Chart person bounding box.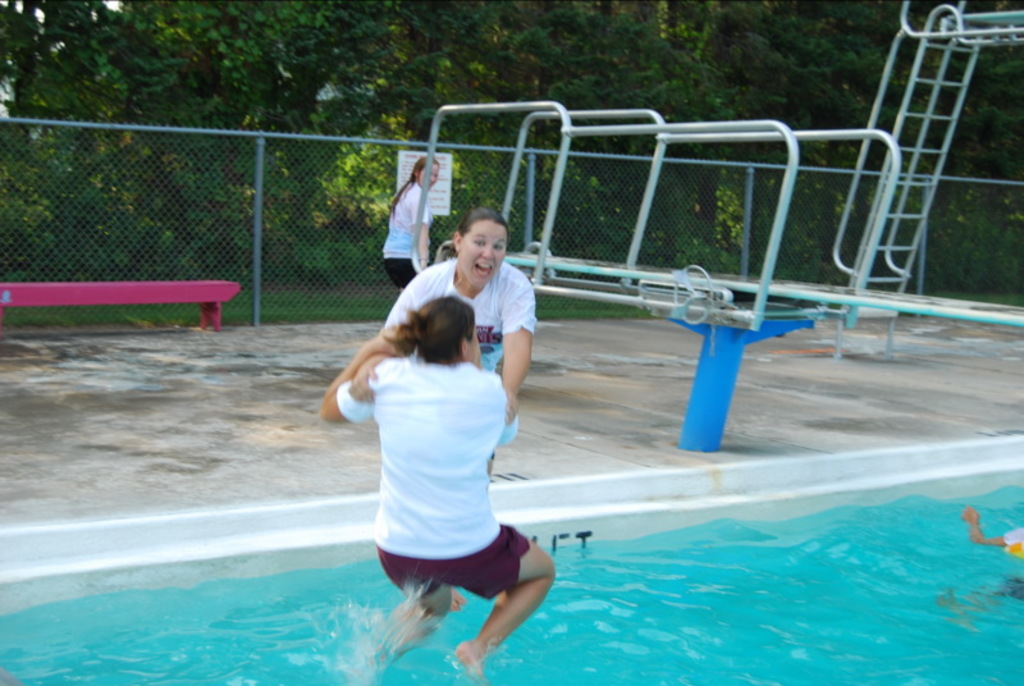
Charted: bbox=[347, 209, 539, 612].
